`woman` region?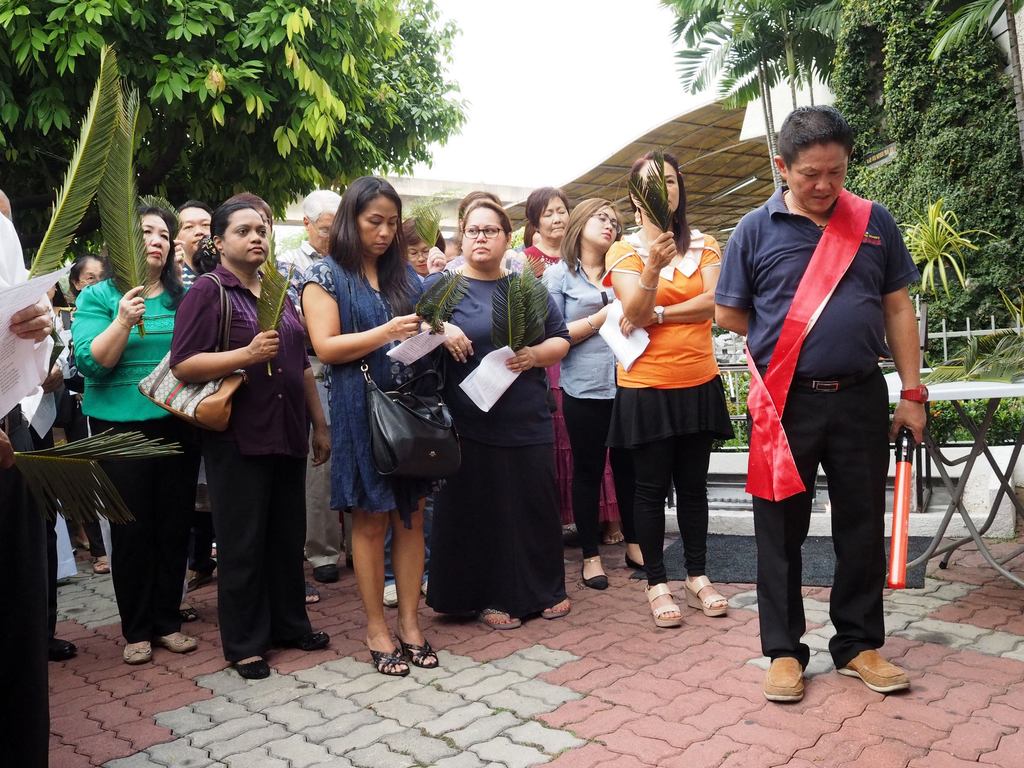
Rect(120, 189, 343, 686)
